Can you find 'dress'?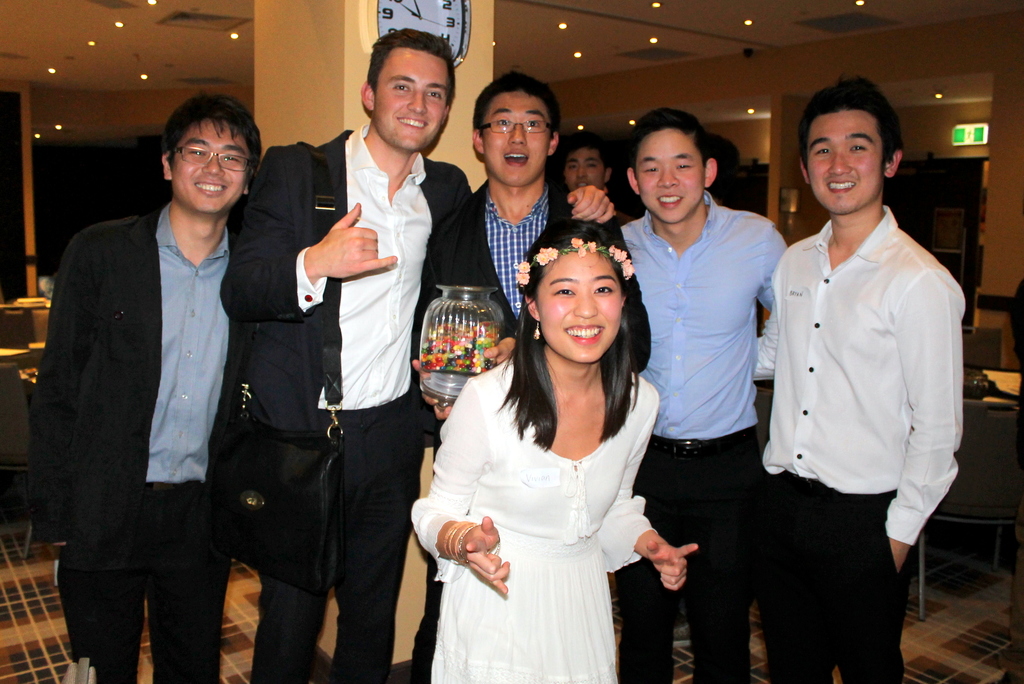
Yes, bounding box: [x1=414, y1=355, x2=657, y2=683].
